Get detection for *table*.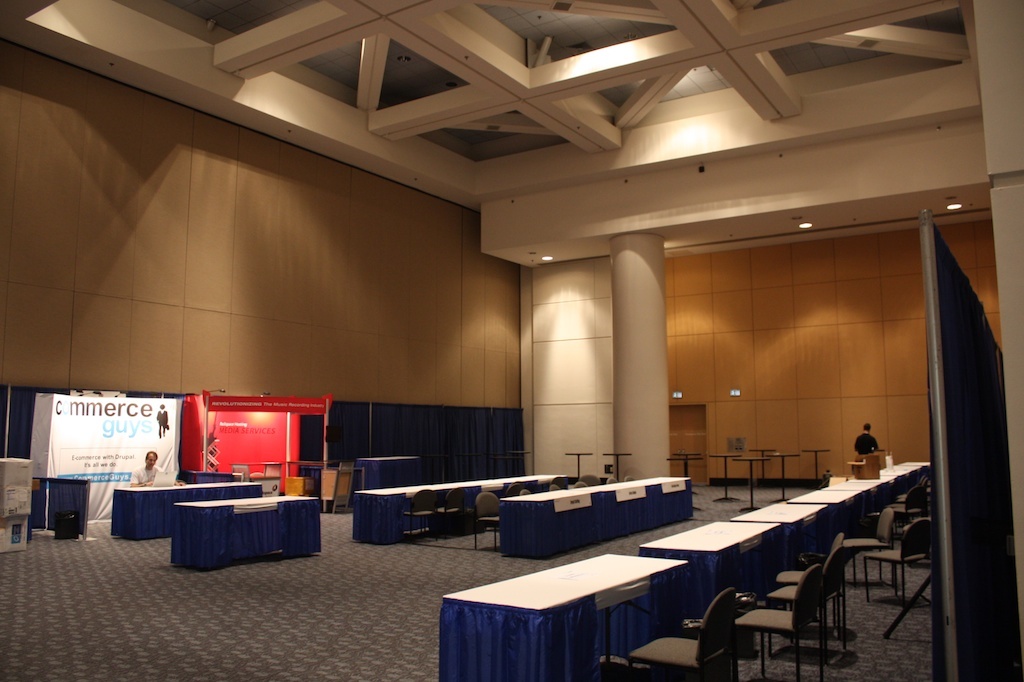
Detection: (left=637, top=521, right=784, bottom=634).
